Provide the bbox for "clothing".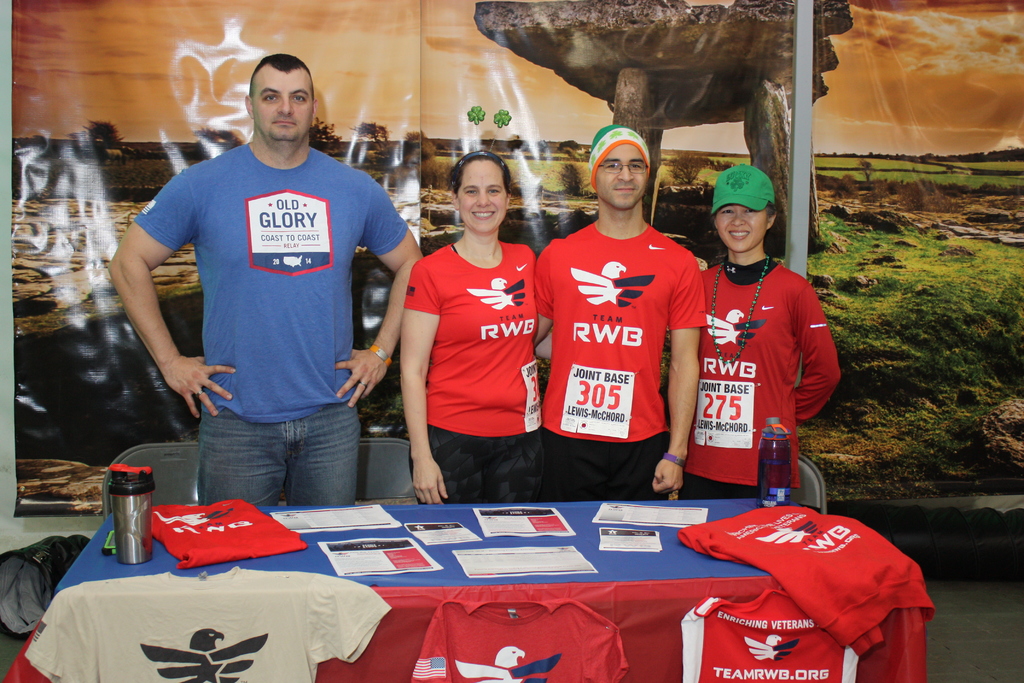
[left=678, top=501, right=935, bottom=656].
